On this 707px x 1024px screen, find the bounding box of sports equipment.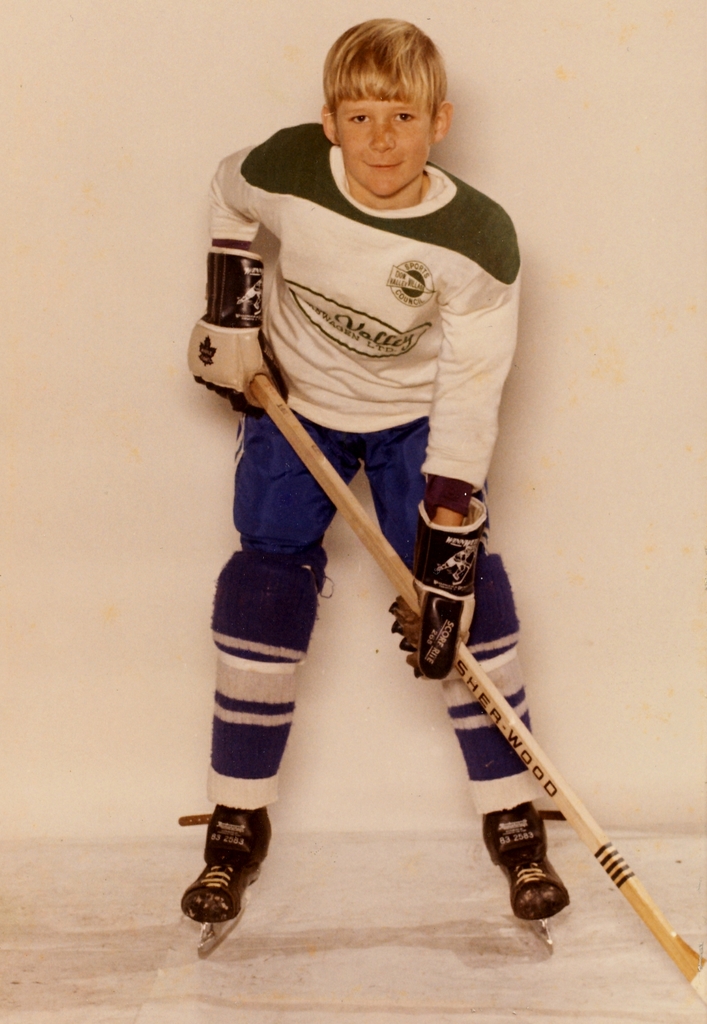
Bounding box: 247/372/706/1009.
